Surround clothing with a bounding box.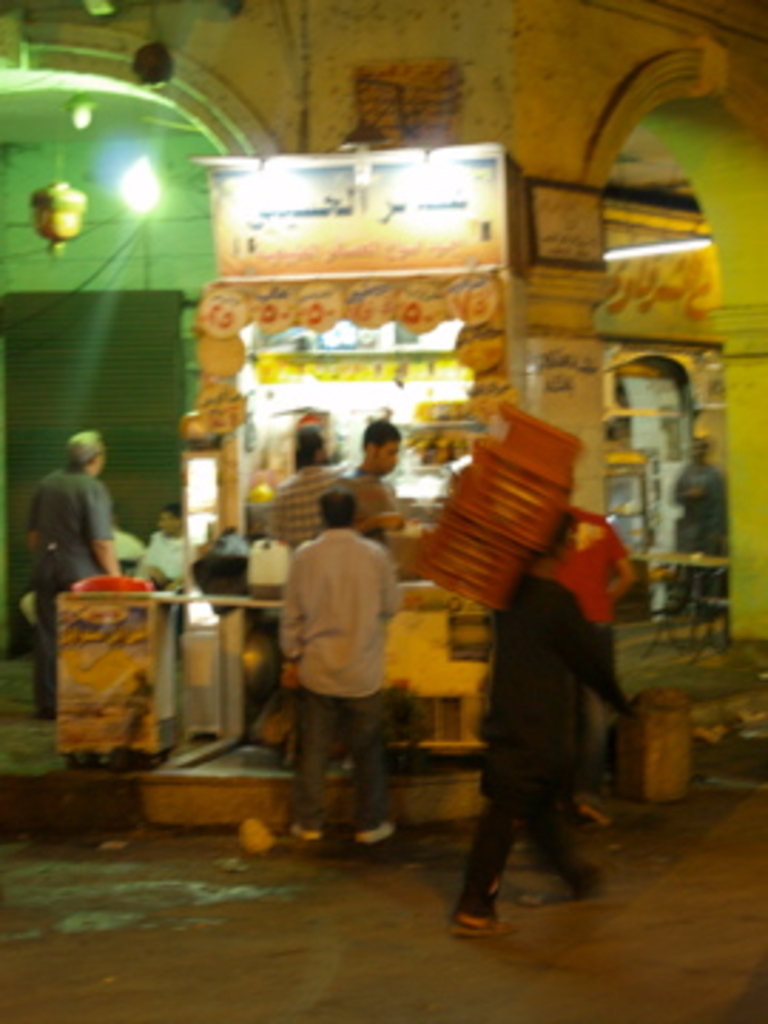
(23, 469, 111, 720).
